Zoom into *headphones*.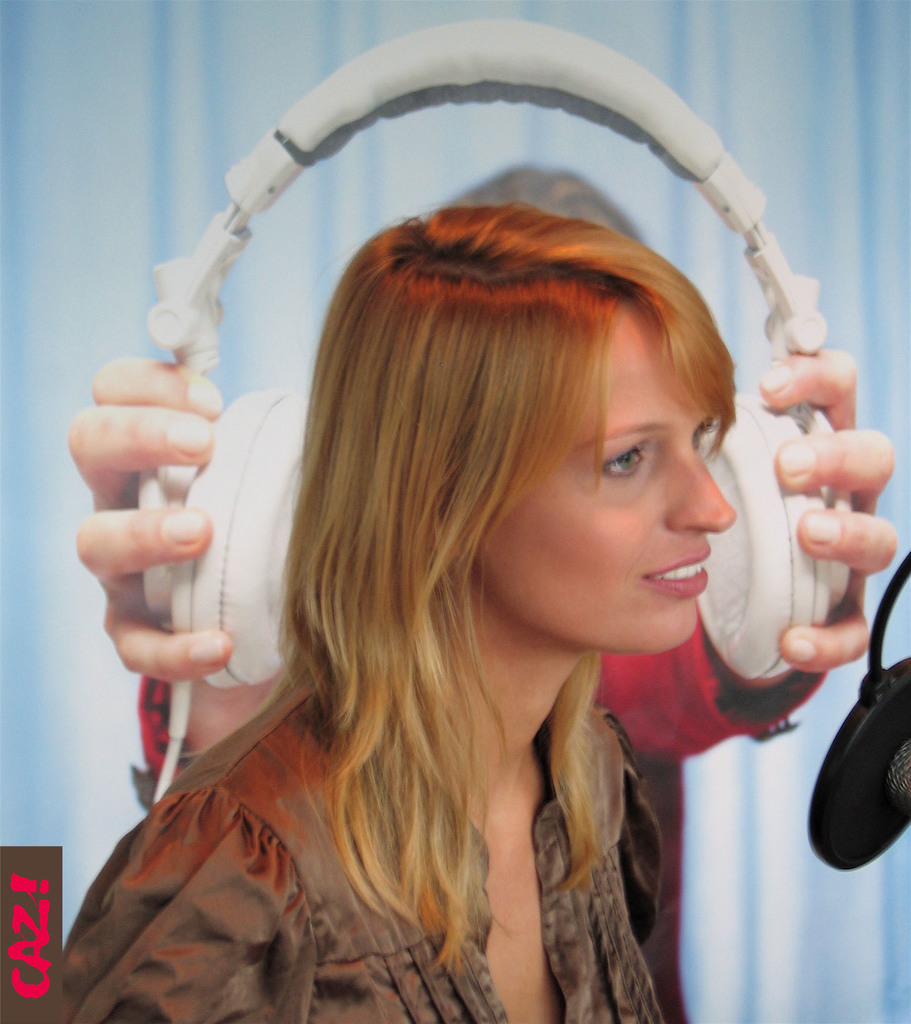
Zoom target: detection(132, 12, 854, 741).
